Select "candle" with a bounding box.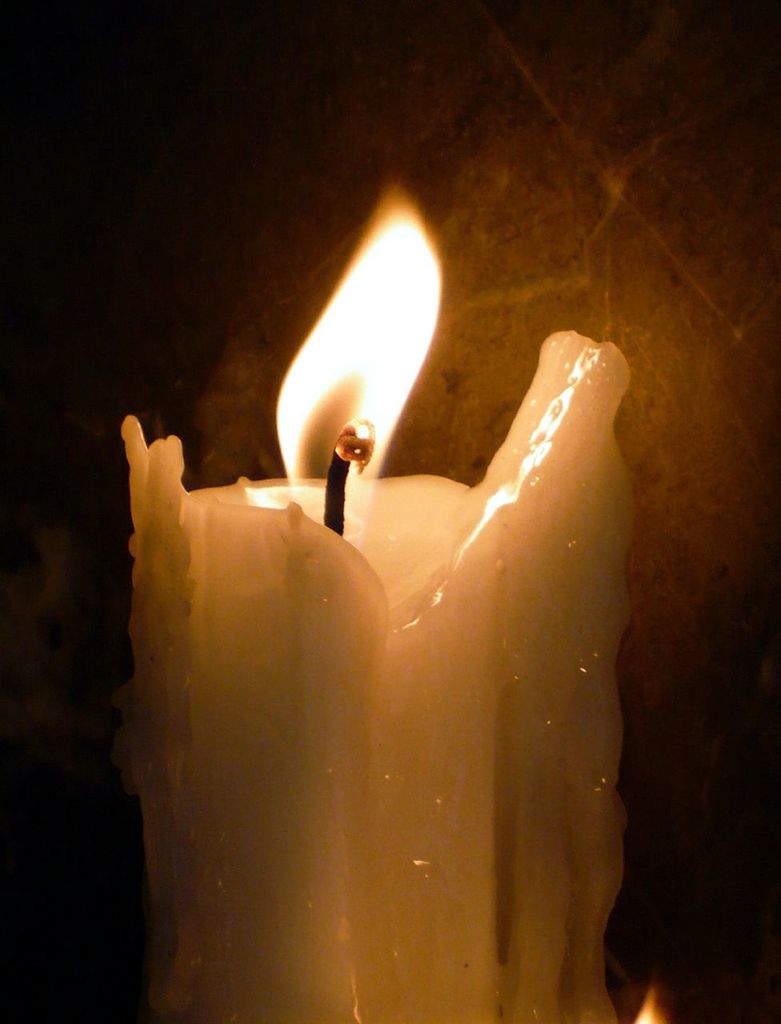
select_region(124, 179, 636, 1023).
